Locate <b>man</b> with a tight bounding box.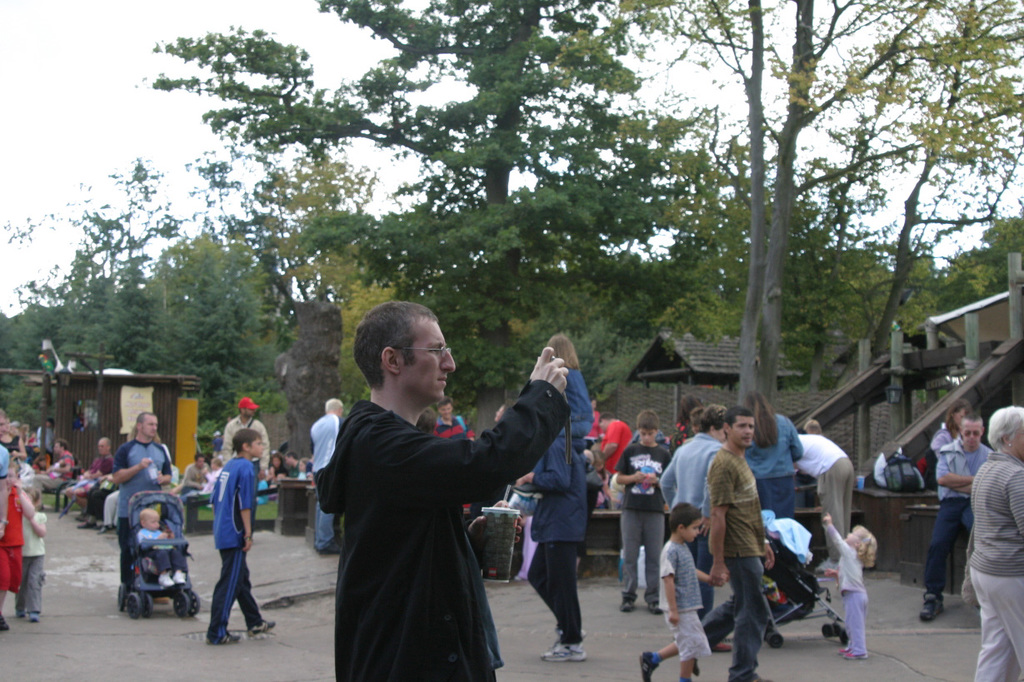
<region>703, 405, 769, 681</region>.
